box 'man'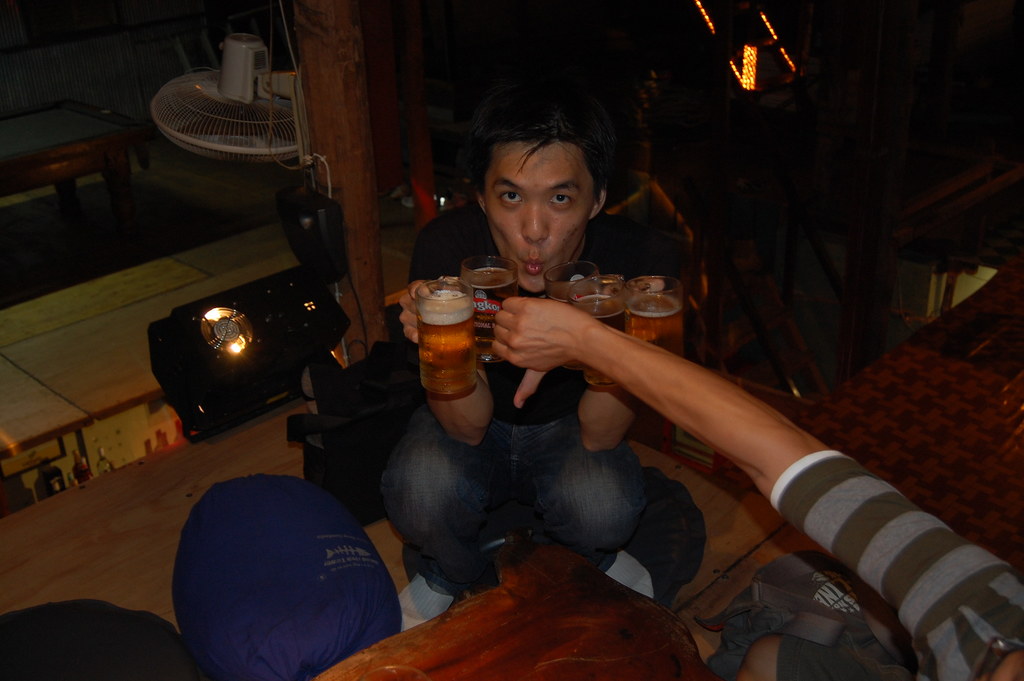
pyautogui.locateOnScreen(387, 100, 653, 630)
